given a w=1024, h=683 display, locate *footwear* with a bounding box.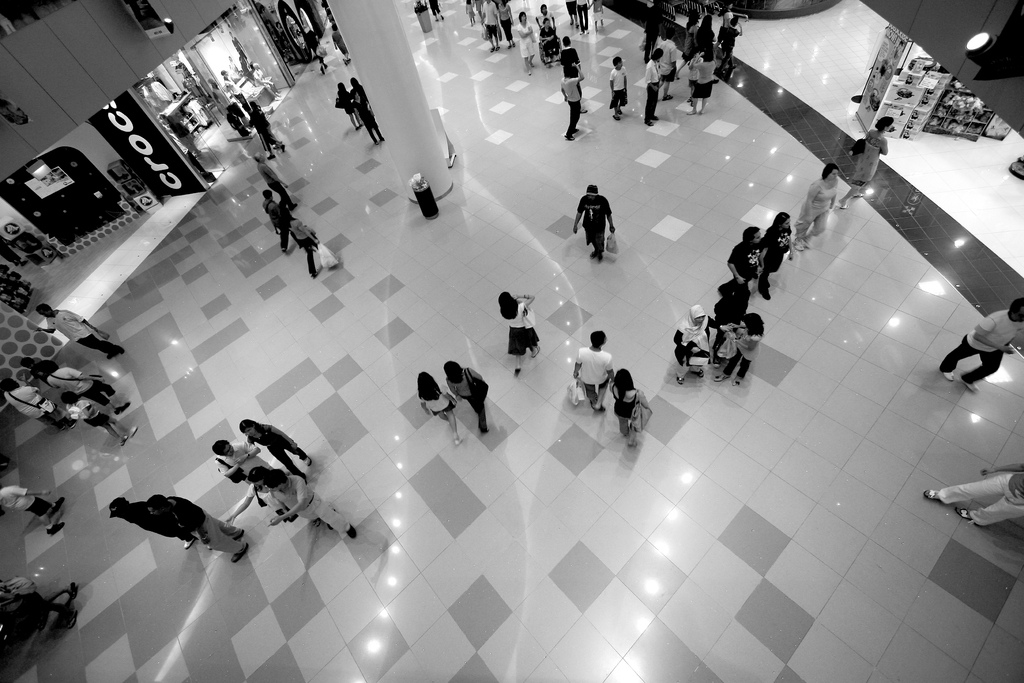
Located: 50:497:66:513.
